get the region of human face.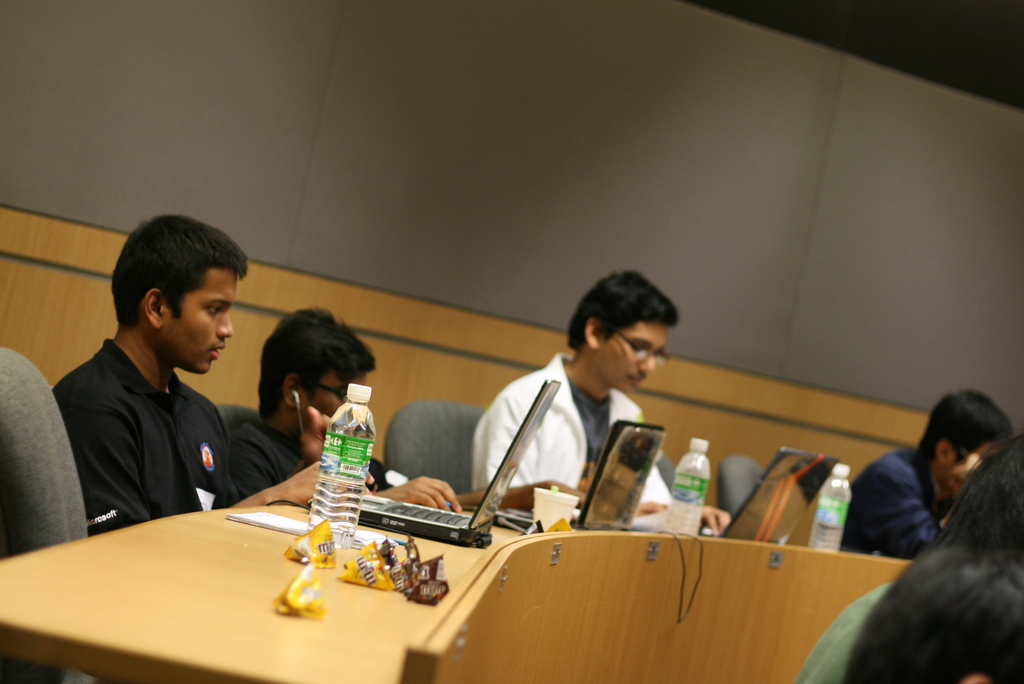
box(163, 267, 234, 375).
